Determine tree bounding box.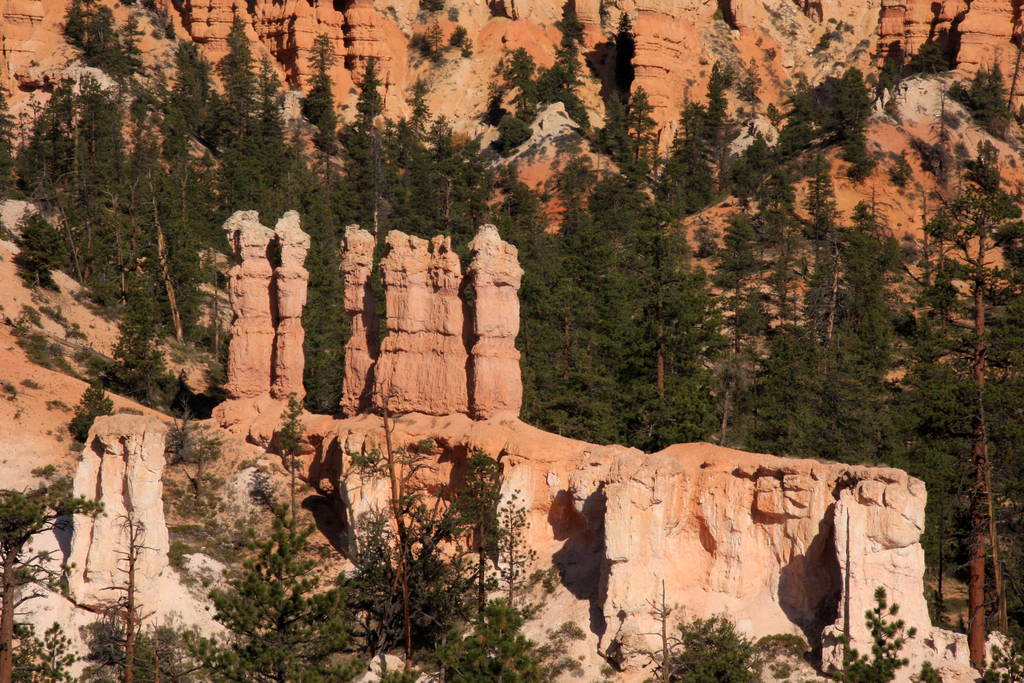
Determined: detection(492, 487, 532, 612).
